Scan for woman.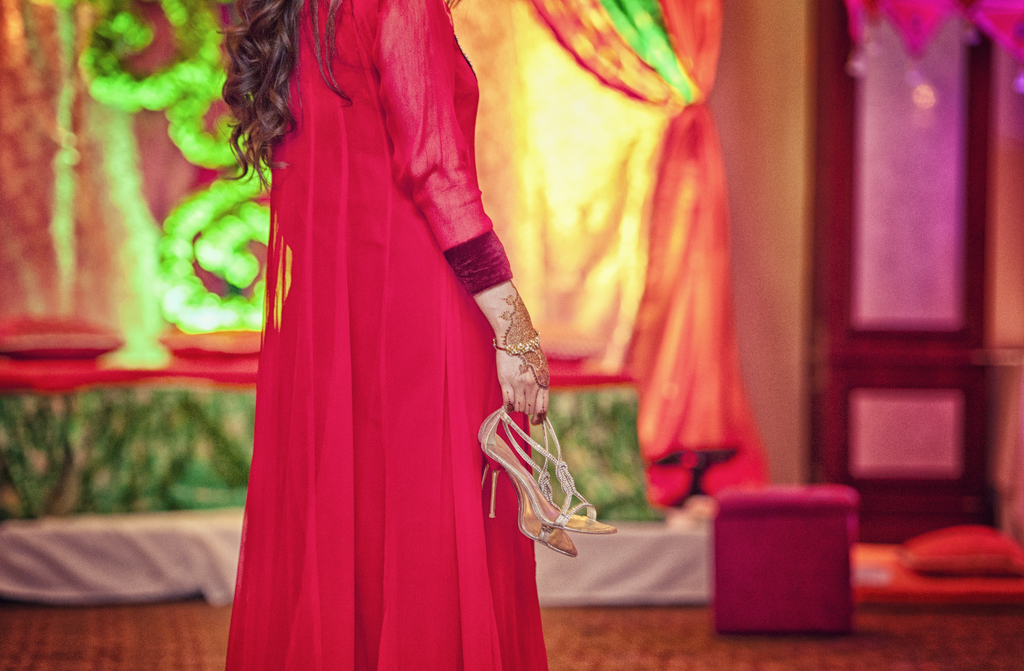
Scan result: [230, 0, 511, 653].
